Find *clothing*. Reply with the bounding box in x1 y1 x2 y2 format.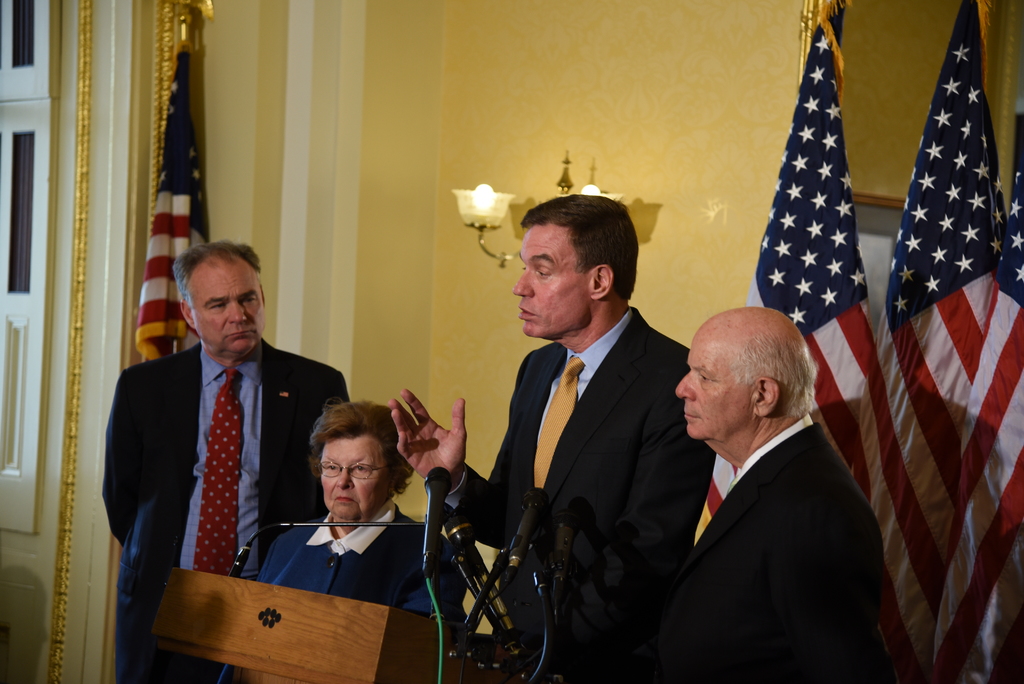
653 412 888 683.
